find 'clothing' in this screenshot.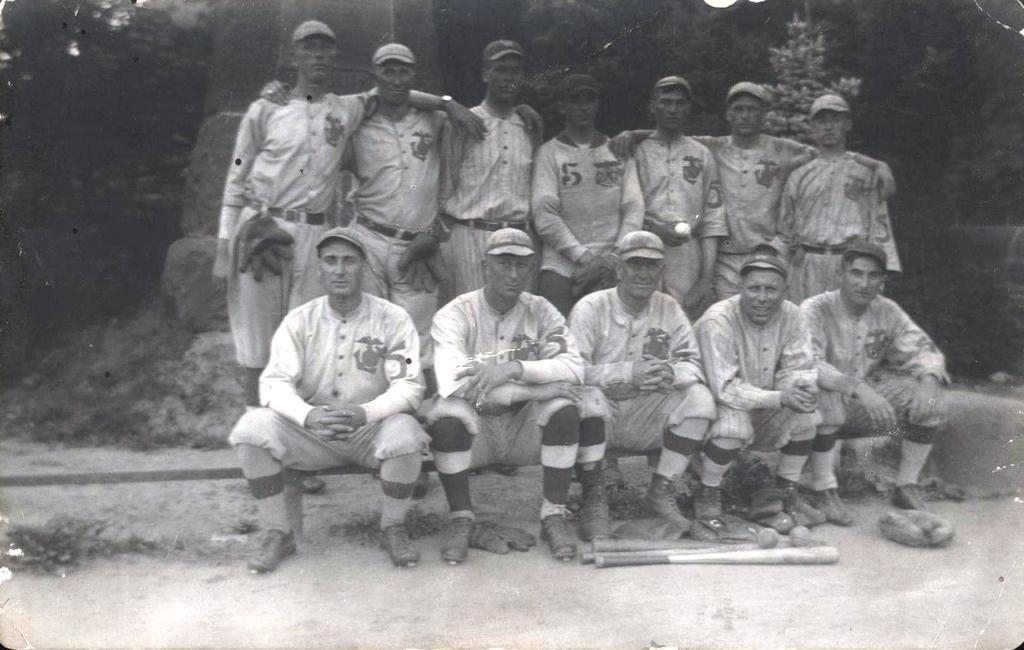
The bounding box for 'clothing' is 536:403:582:519.
